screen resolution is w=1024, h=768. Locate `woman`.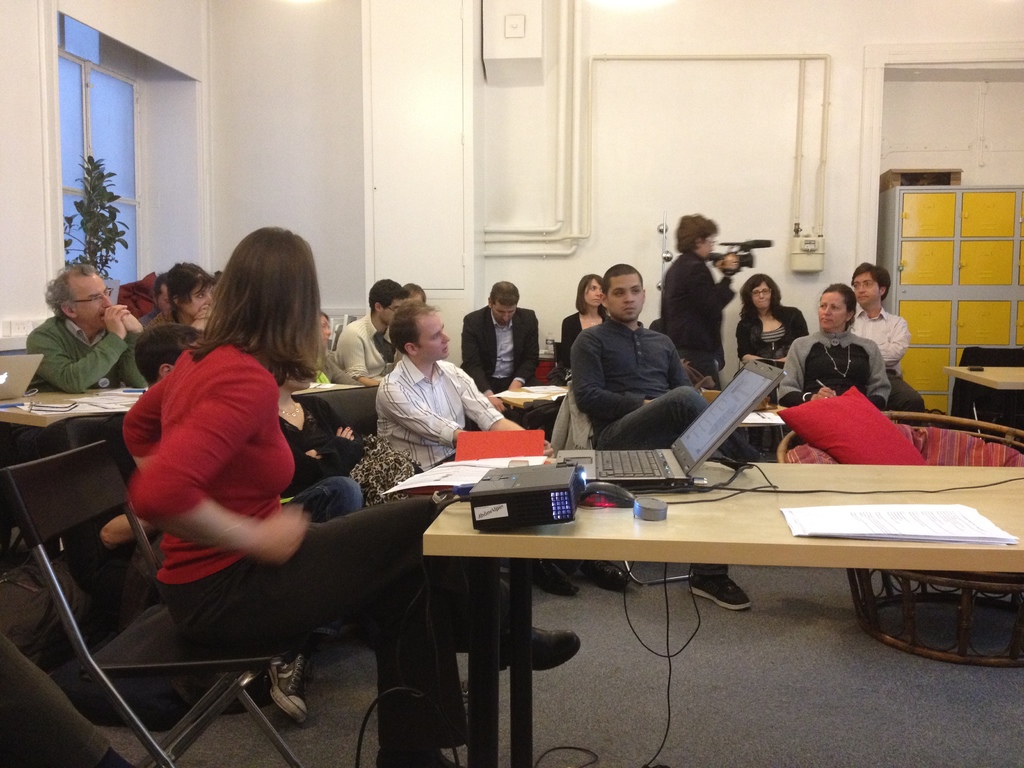
118:227:581:767.
